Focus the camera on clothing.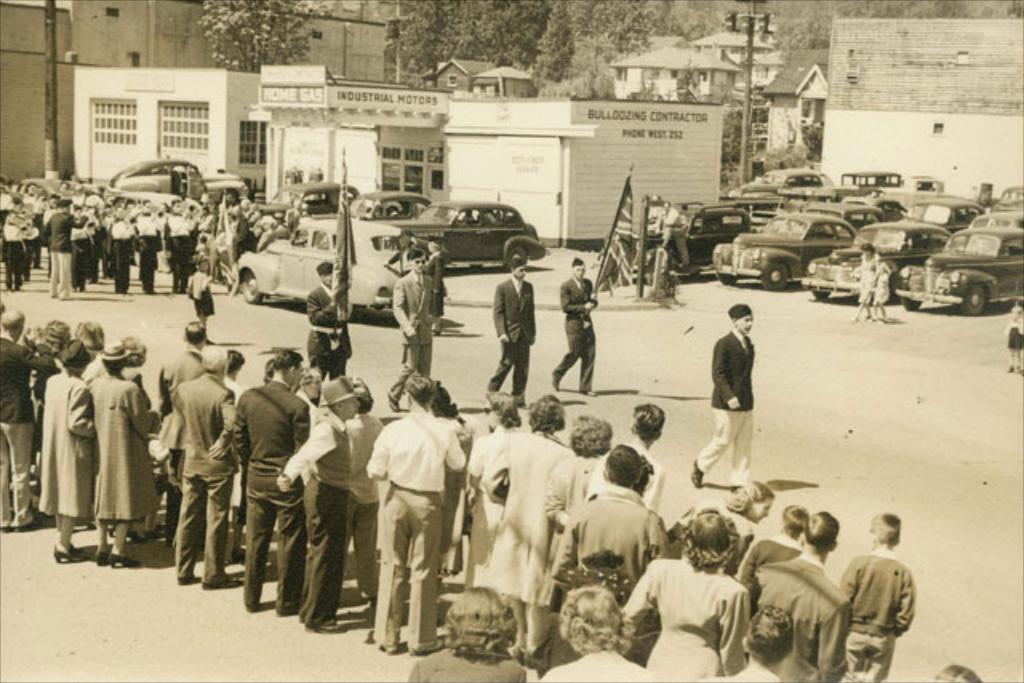
Focus region: left=400, top=274, right=450, bottom=376.
